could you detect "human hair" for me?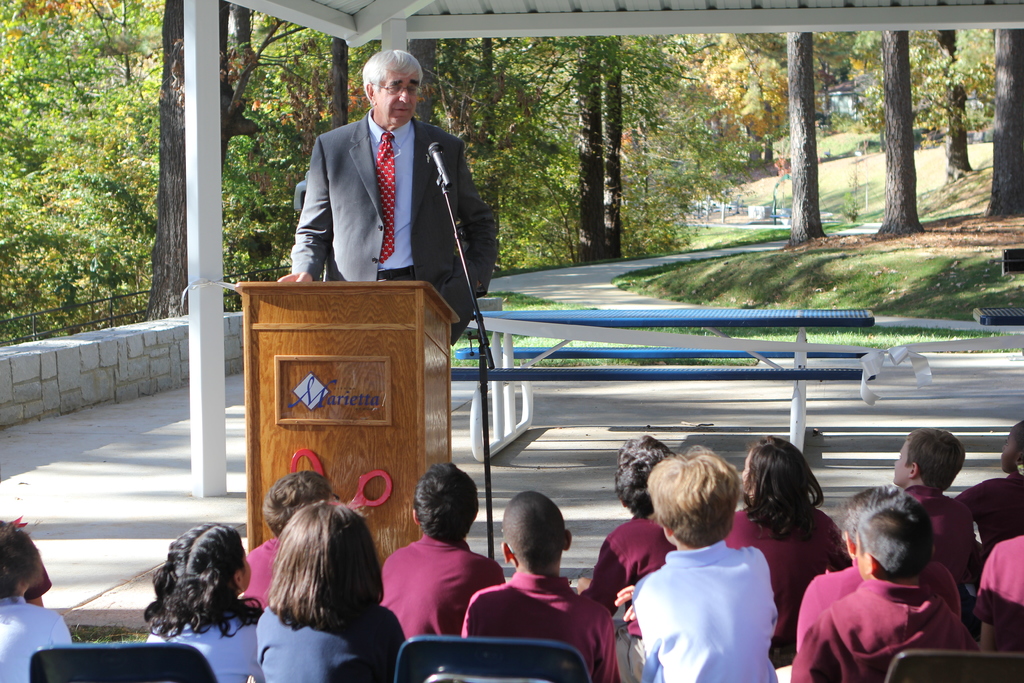
Detection result: select_region(0, 523, 47, 601).
